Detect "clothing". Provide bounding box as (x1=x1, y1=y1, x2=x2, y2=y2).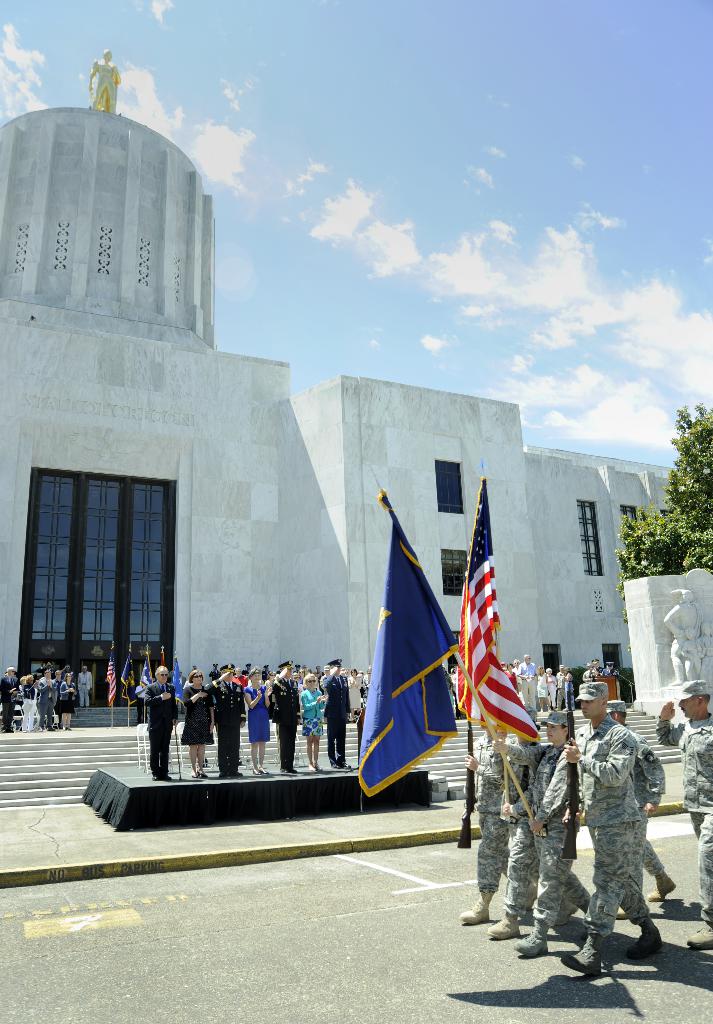
(x1=579, y1=686, x2=662, y2=929).
